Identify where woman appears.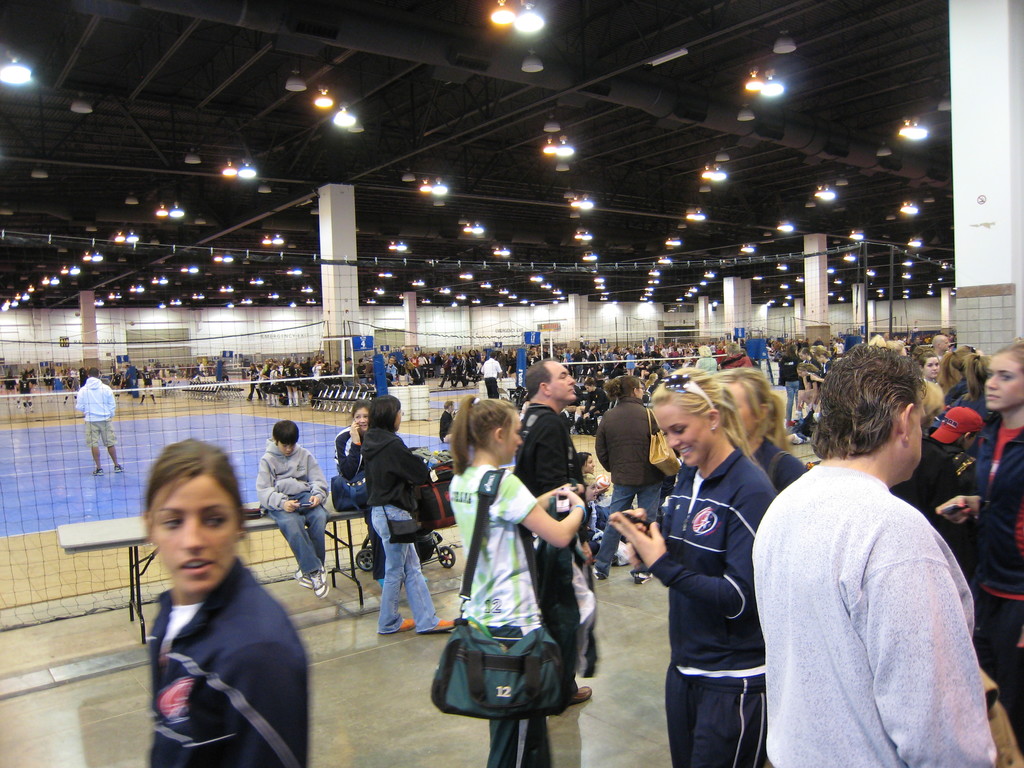
Appears at detection(608, 367, 778, 767).
